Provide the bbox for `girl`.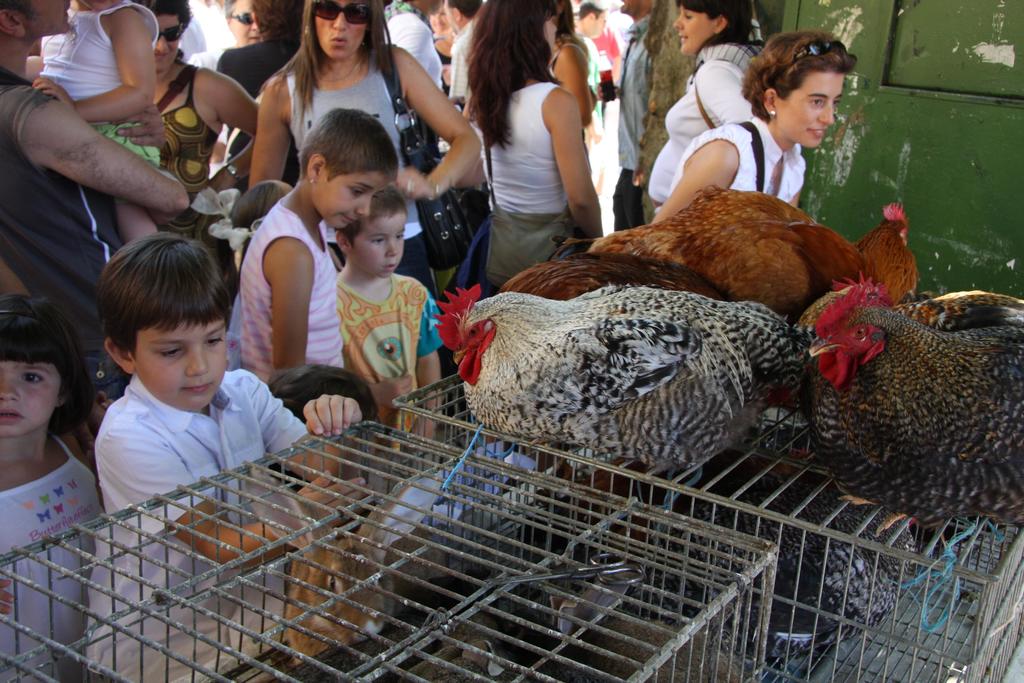
select_region(29, 0, 156, 245).
